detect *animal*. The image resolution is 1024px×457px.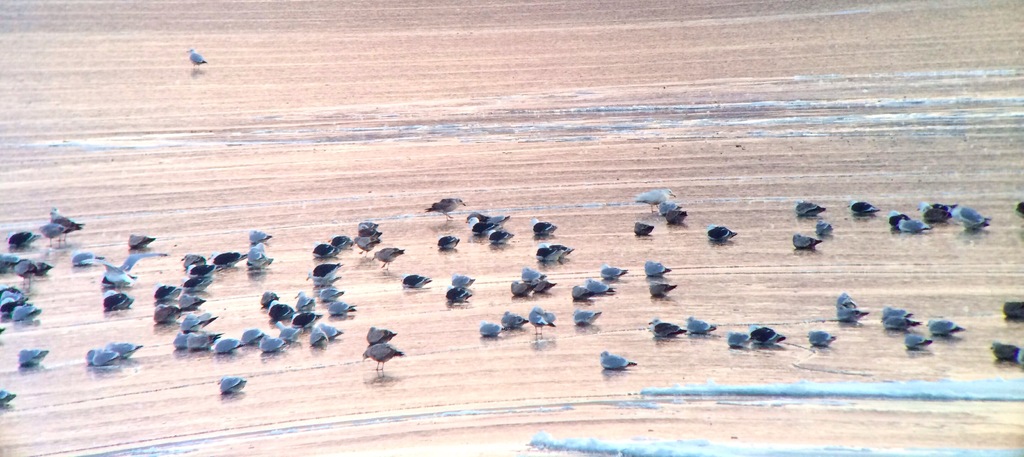
x1=433 y1=234 x2=463 y2=255.
